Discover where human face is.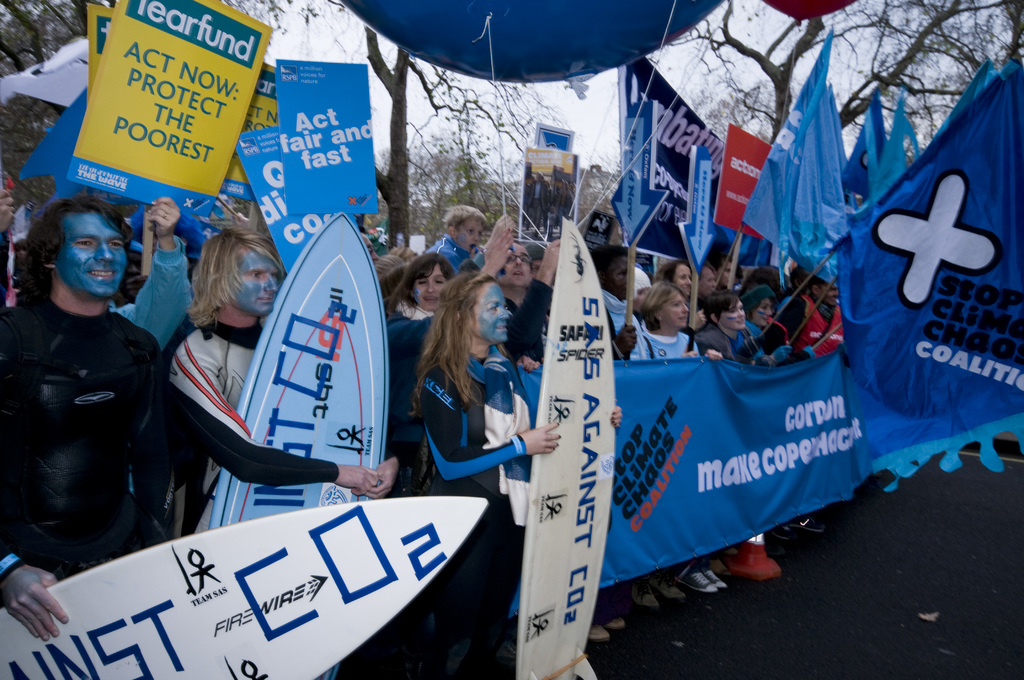
Discovered at bbox=(719, 301, 745, 328).
